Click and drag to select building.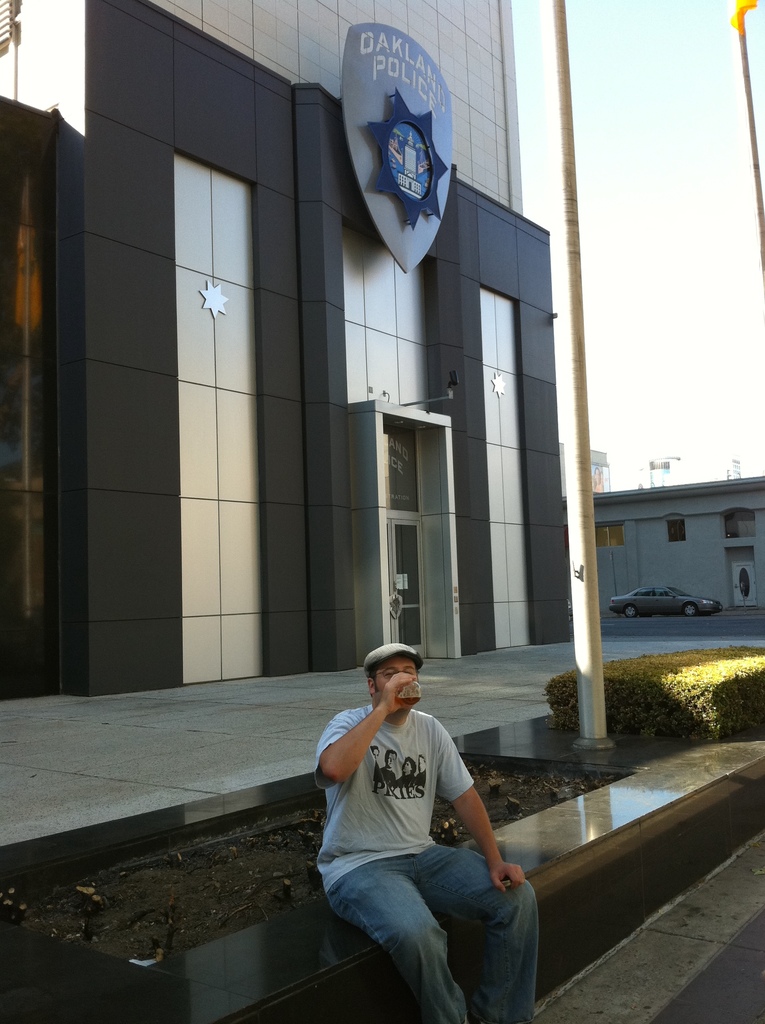
Selection: (left=590, top=476, right=764, bottom=609).
